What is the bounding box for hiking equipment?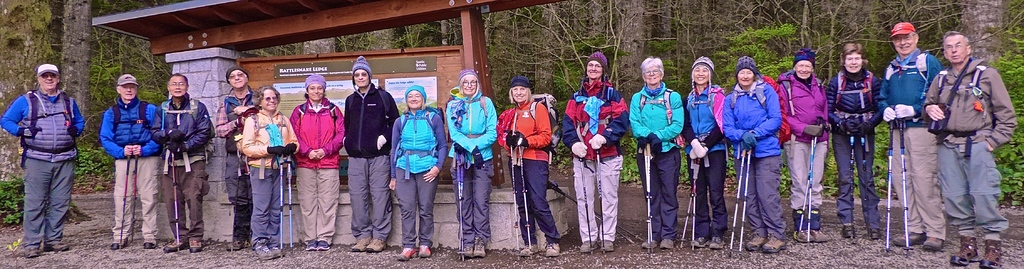
Rect(899, 115, 911, 250).
